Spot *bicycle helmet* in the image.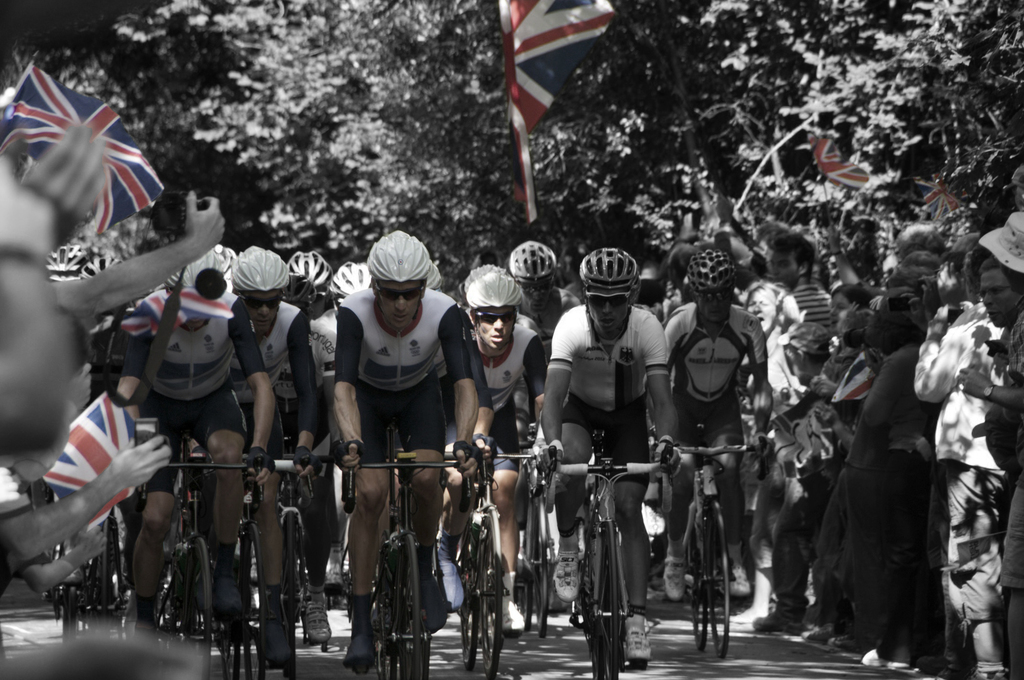
*bicycle helmet* found at bbox=[573, 245, 639, 291].
